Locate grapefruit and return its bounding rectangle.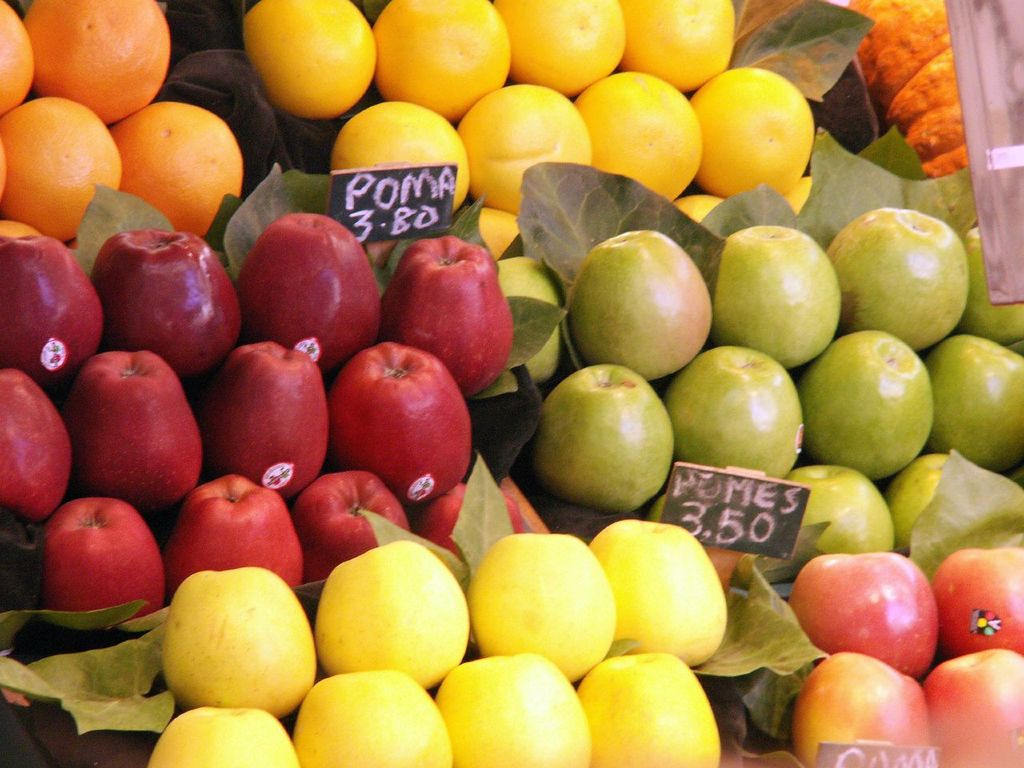
[x1=0, y1=0, x2=34, y2=112].
